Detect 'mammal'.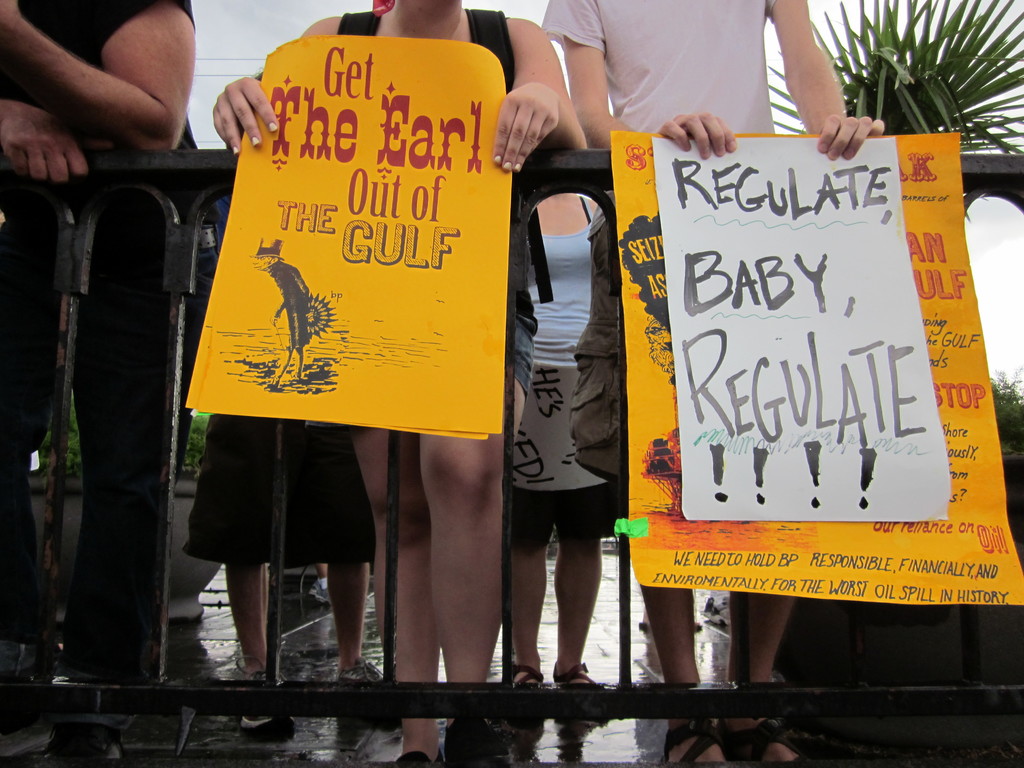
Detected at bbox=[531, 0, 880, 767].
